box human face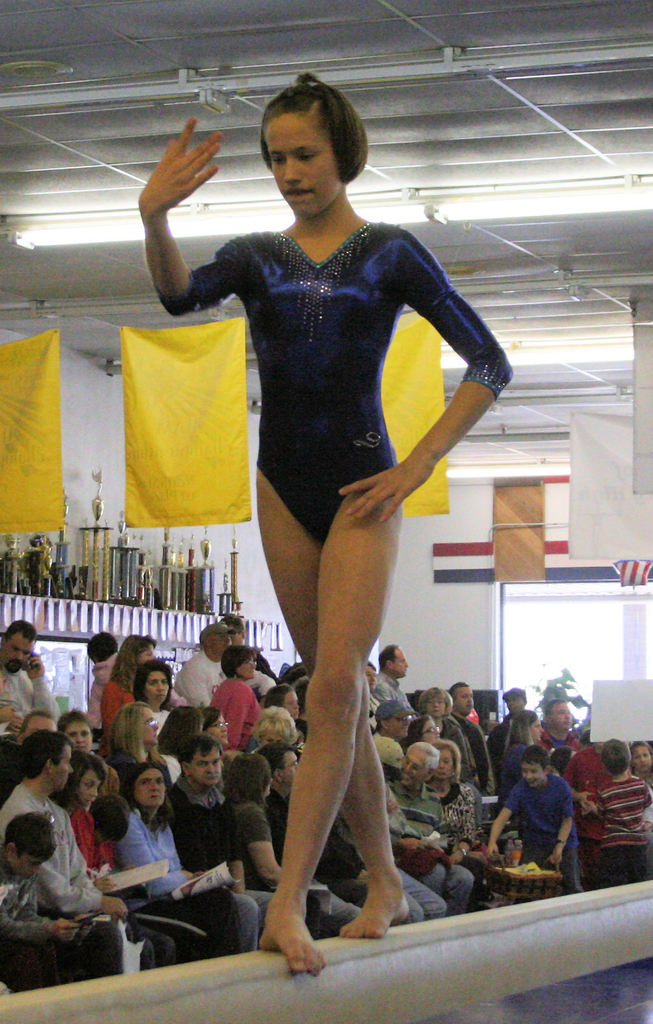
77,771,105,820
